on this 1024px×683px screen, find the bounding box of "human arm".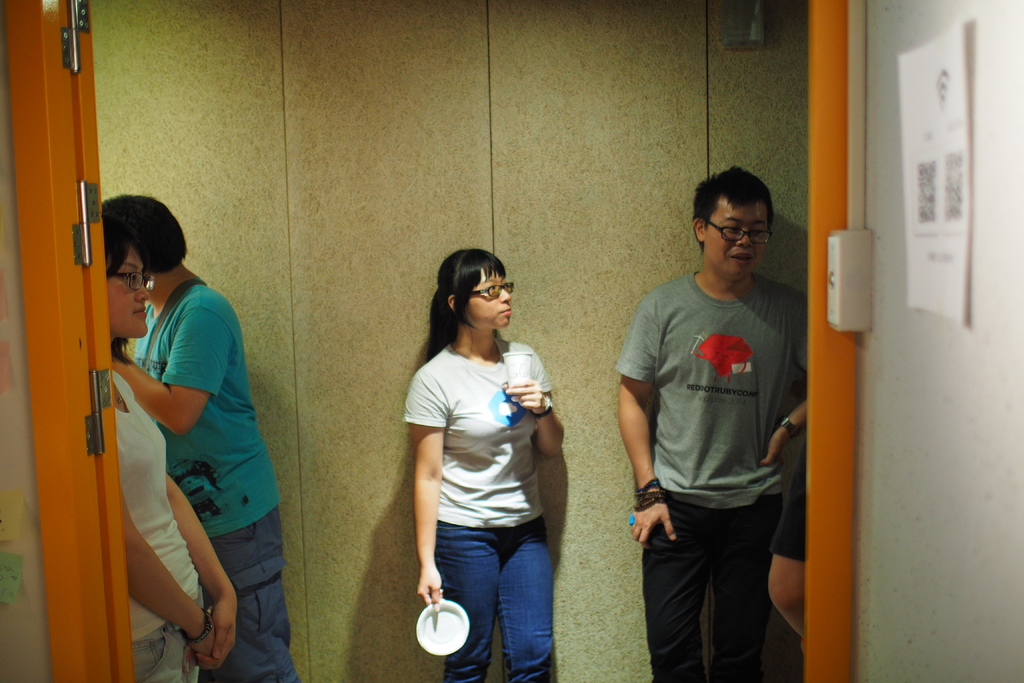
Bounding box: 772 463 810 623.
